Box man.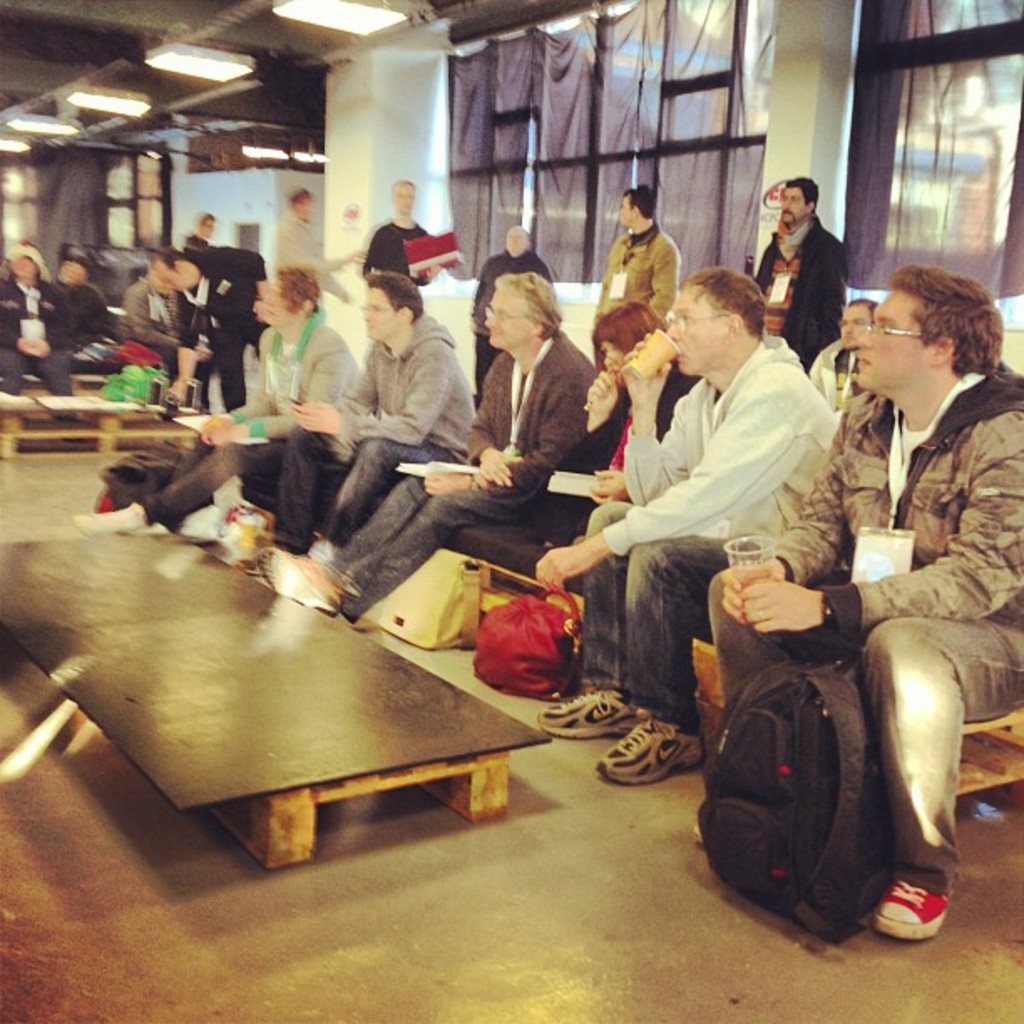
{"left": 55, "top": 243, "right": 125, "bottom": 353}.
